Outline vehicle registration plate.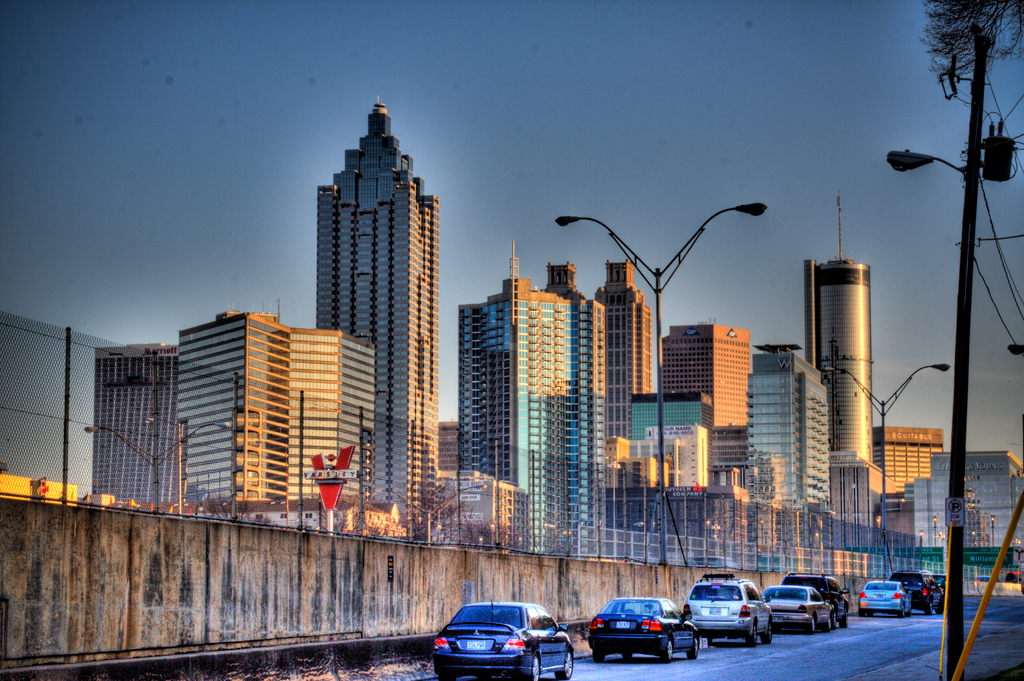
Outline: BBox(708, 607, 724, 614).
